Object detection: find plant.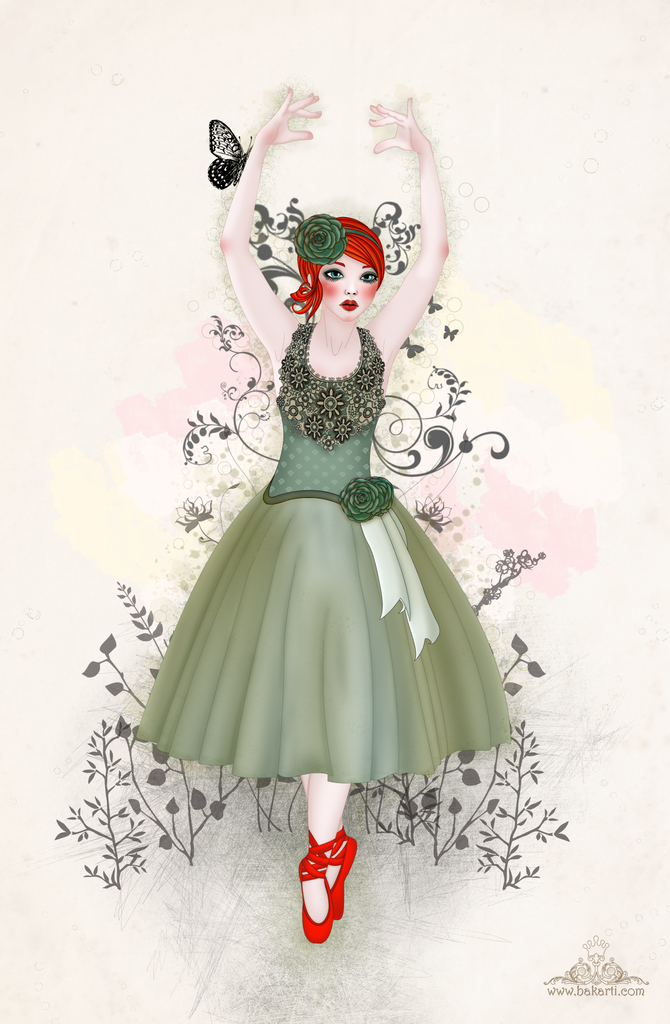
140, 756, 275, 870.
